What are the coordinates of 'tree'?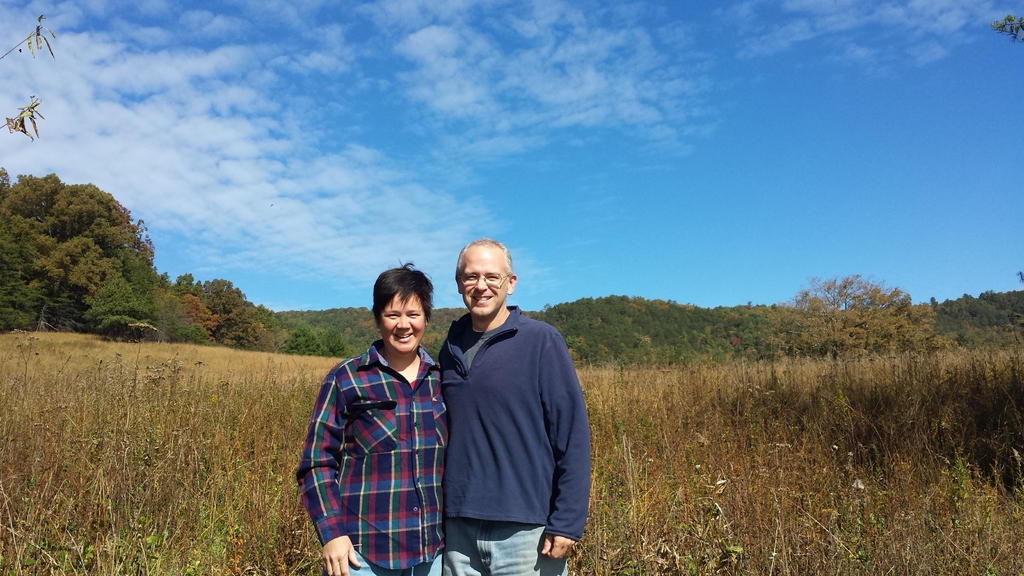
left=770, top=272, right=954, bottom=358.
